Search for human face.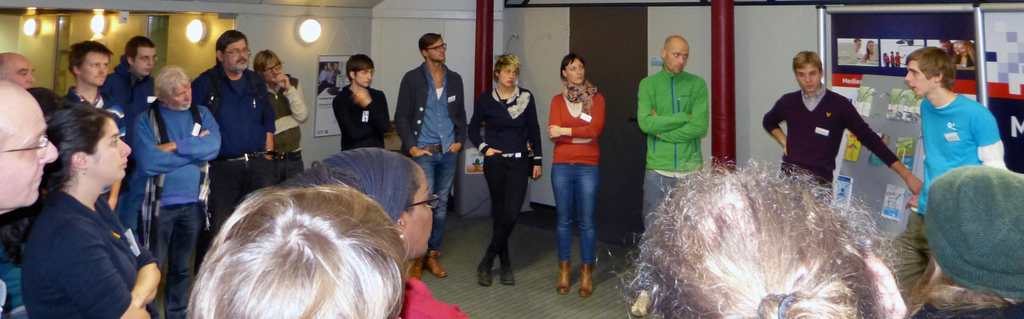
Found at 794,59,824,91.
